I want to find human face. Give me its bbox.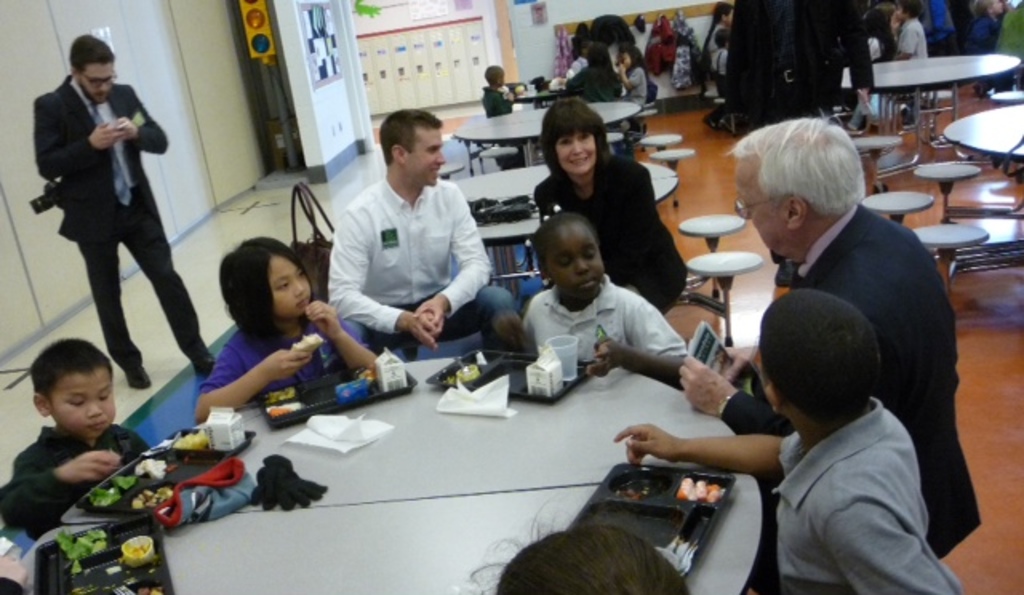
272, 259, 314, 317.
